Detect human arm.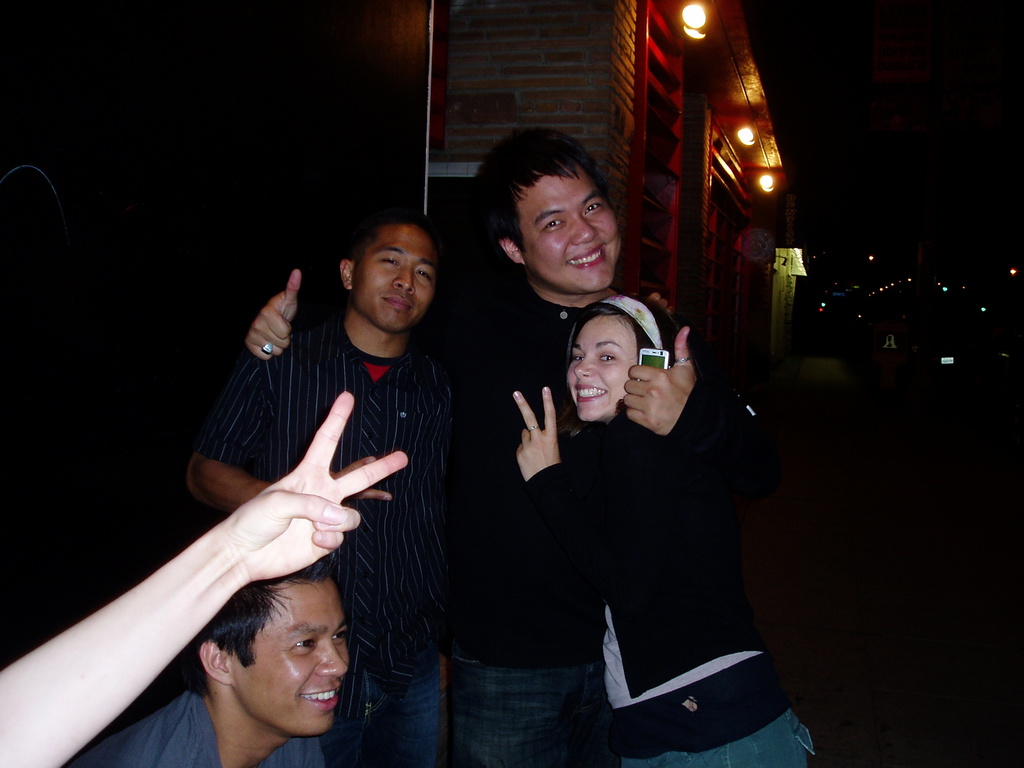
Detected at bbox(8, 400, 435, 759).
